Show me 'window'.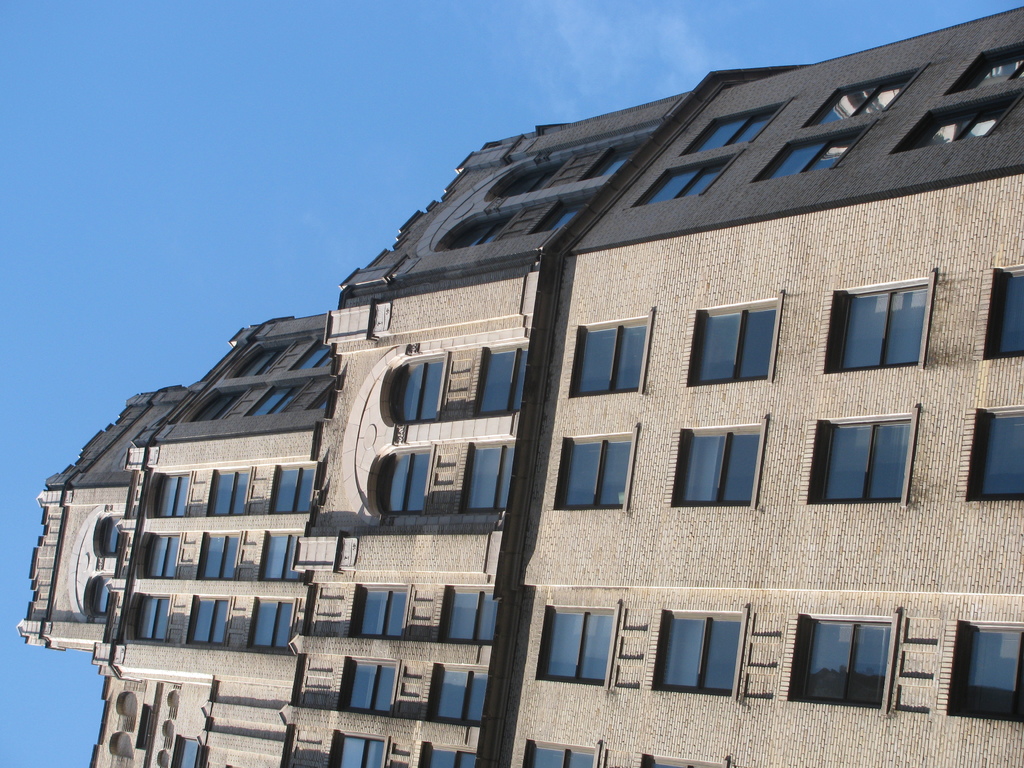
'window' is here: {"x1": 689, "y1": 301, "x2": 770, "y2": 380}.
